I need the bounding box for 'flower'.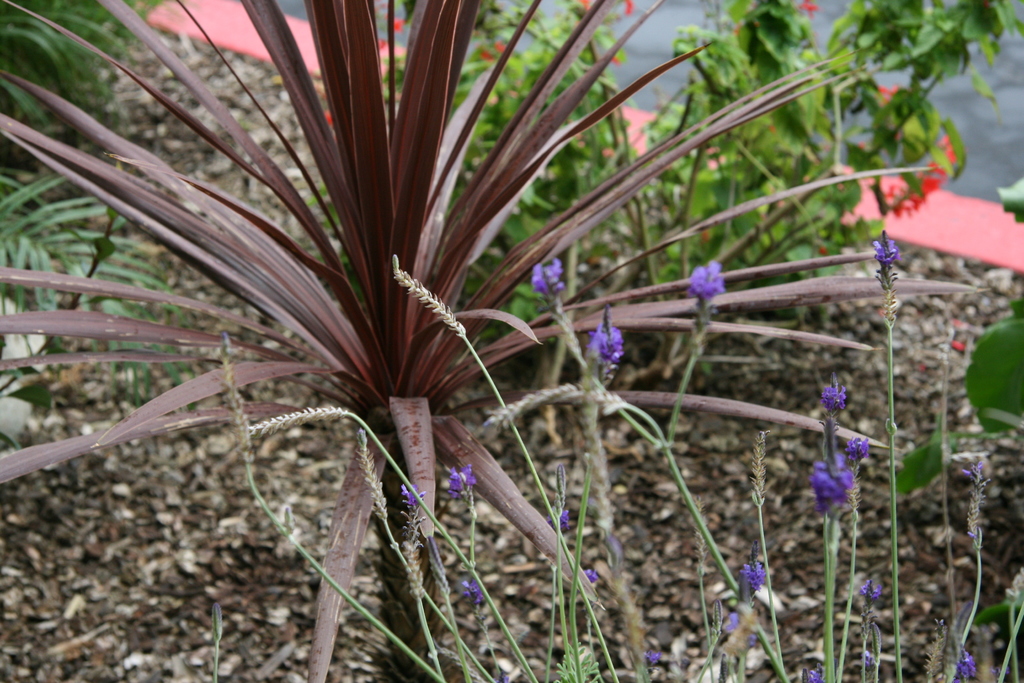
Here it is: 447, 462, 483, 502.
